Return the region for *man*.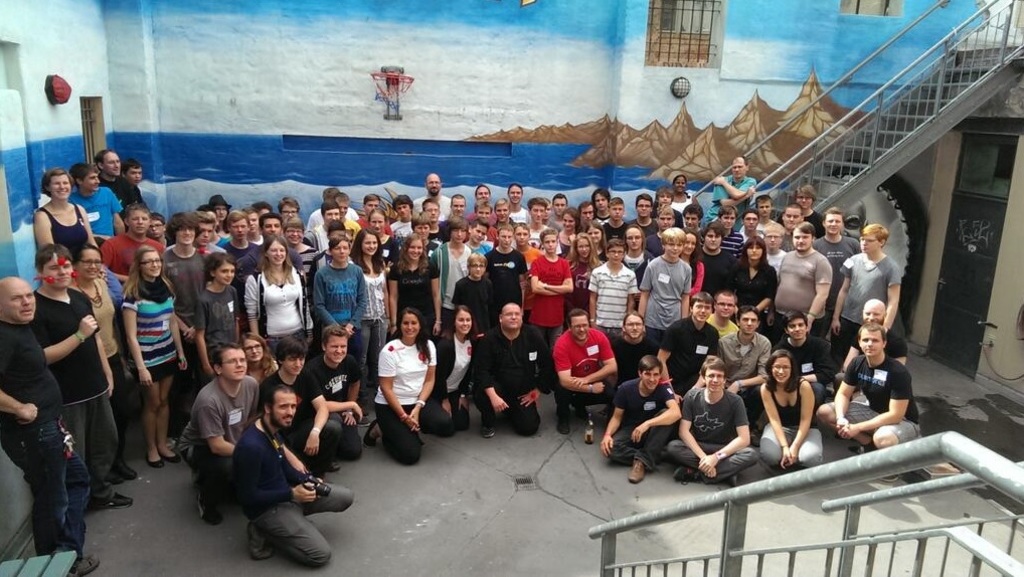
pyautogui.locateOnScreen(174, 343, 262, 528).
